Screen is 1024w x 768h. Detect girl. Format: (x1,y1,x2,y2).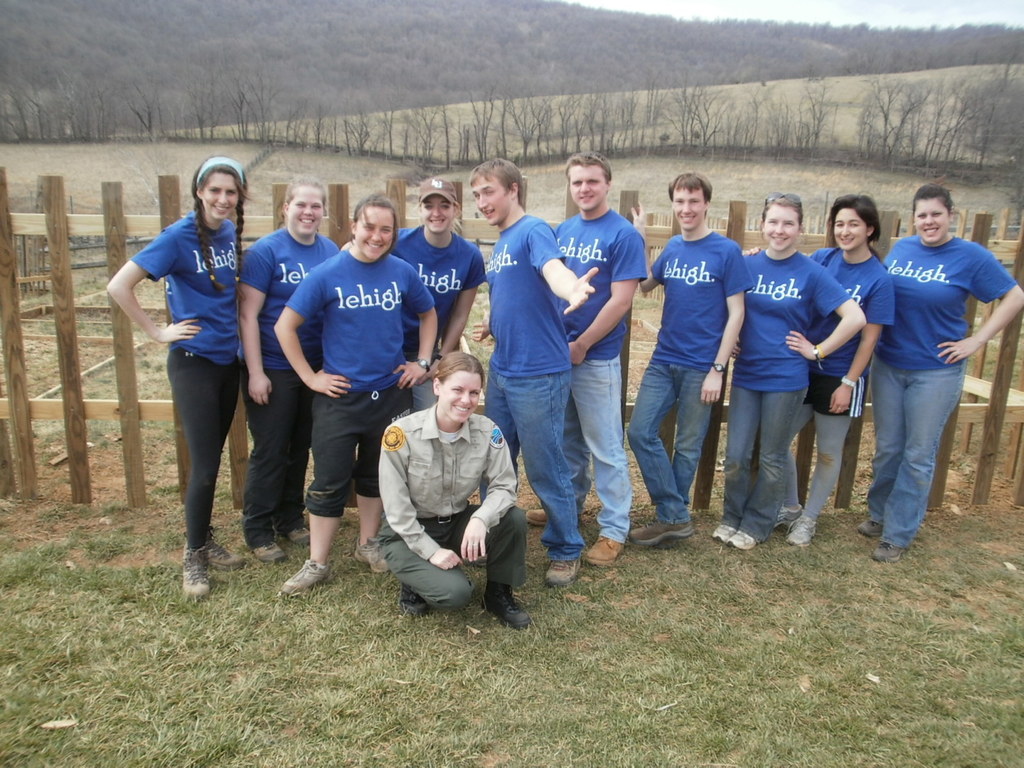
(712,193,867,547).
